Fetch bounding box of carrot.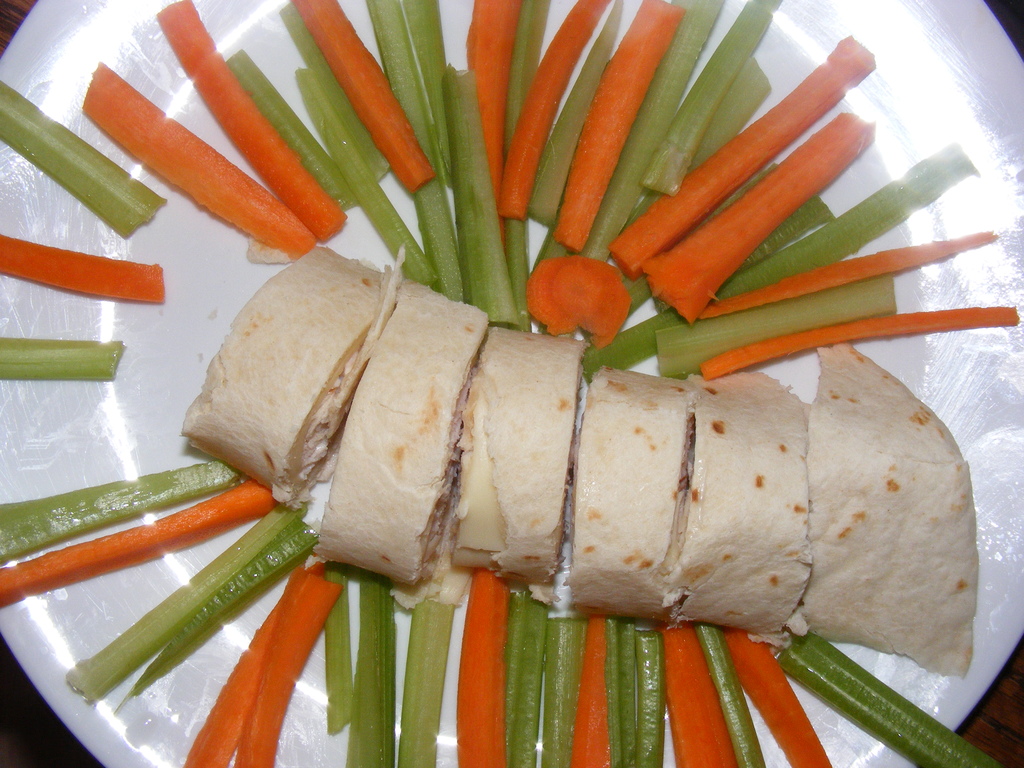
Bbox: {"x1": 180, "y1": 552, "x2": 343, "y2": 766}.
